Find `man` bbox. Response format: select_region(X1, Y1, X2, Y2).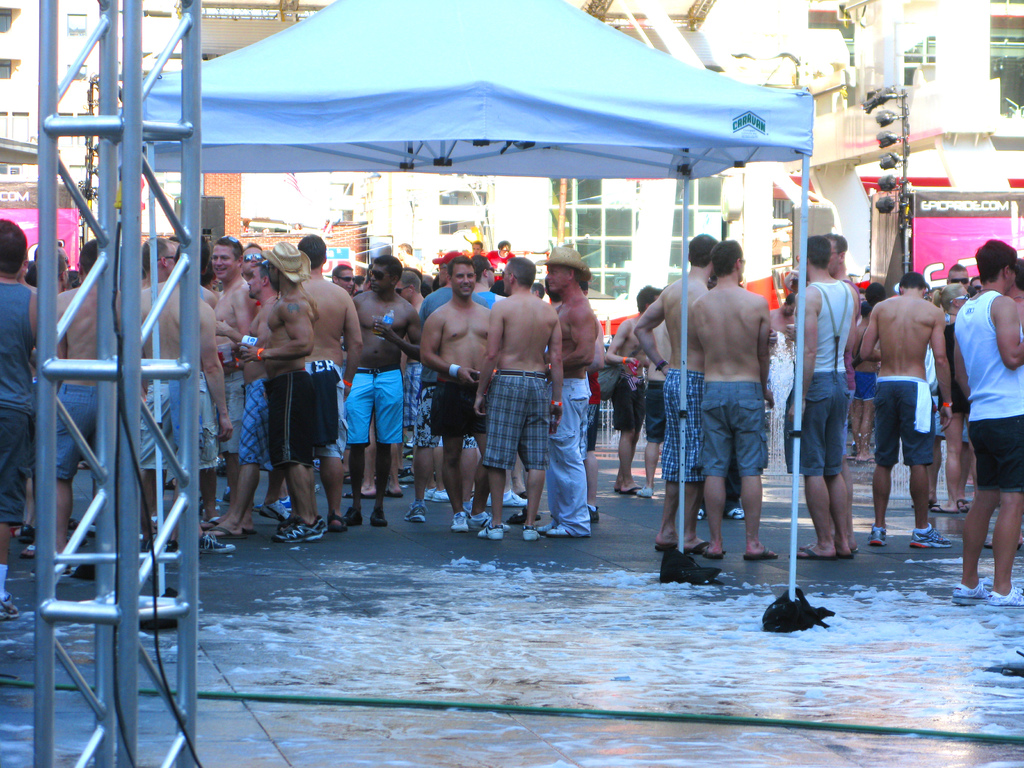
select_region(469, 254, 566, 543).
